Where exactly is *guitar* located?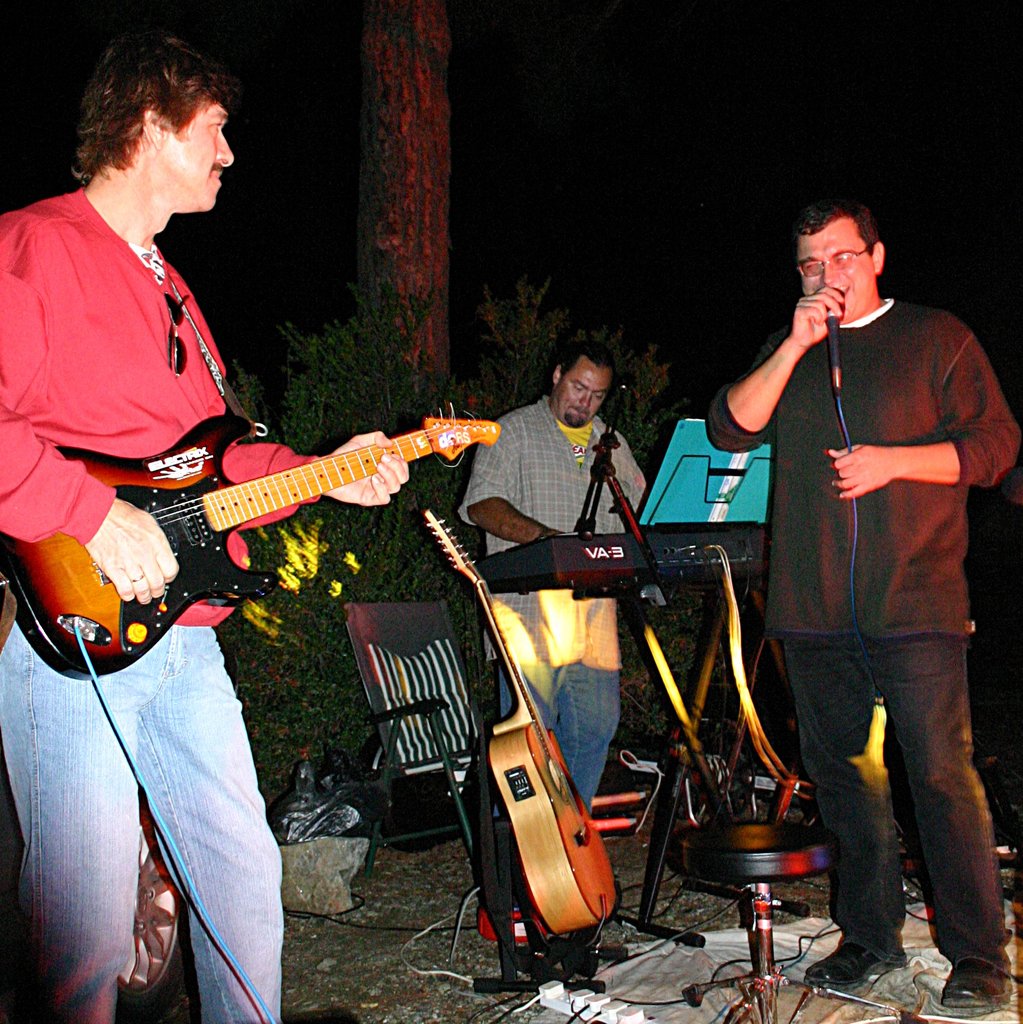
Its bounding box is bbox(36, 385, 515, 680).
